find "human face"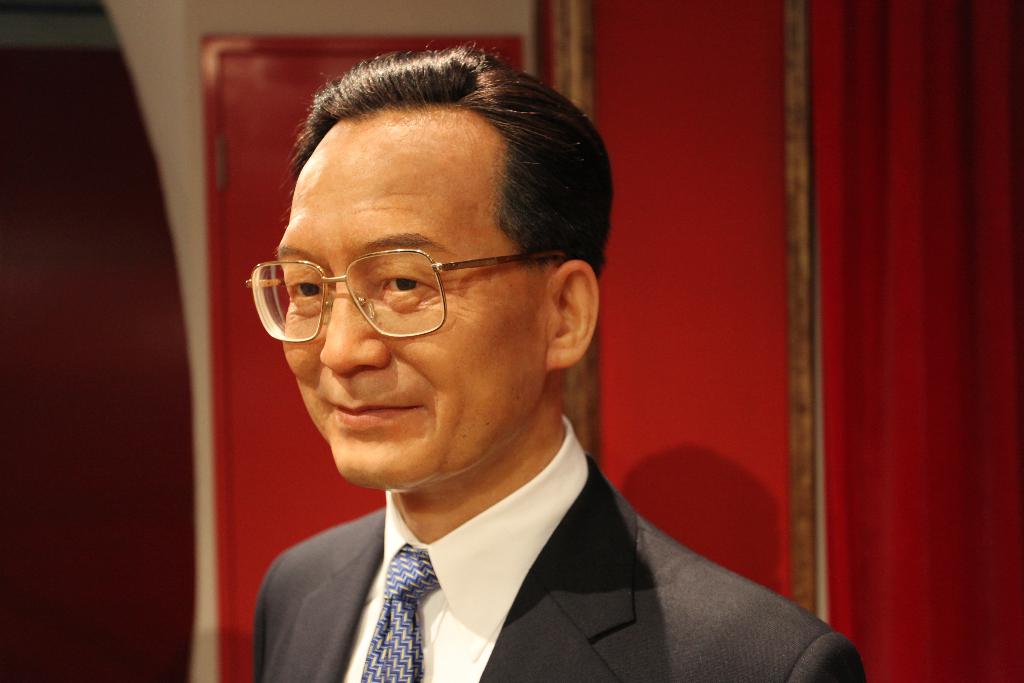
bbox=(278, 115, 554, 486)
